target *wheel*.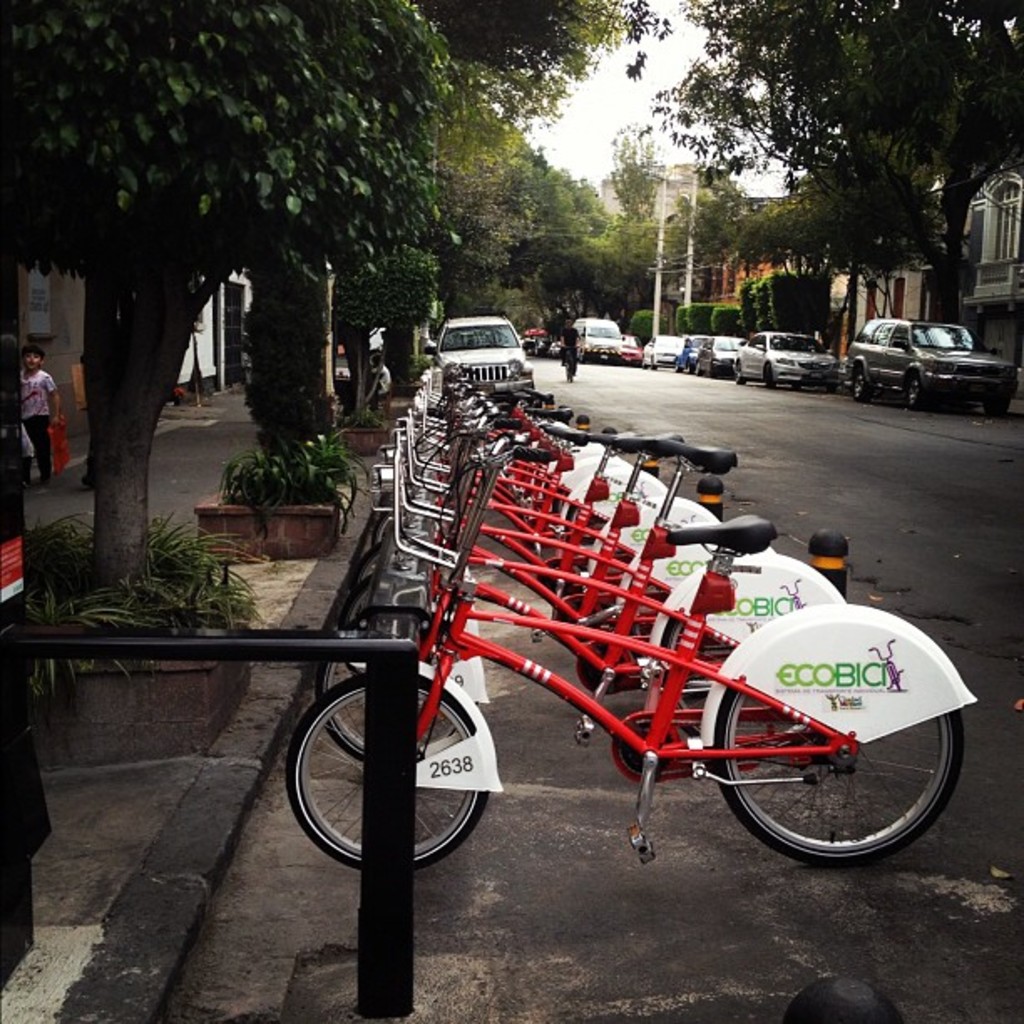
Target region: l=761, t=360, r=775, b=390.
